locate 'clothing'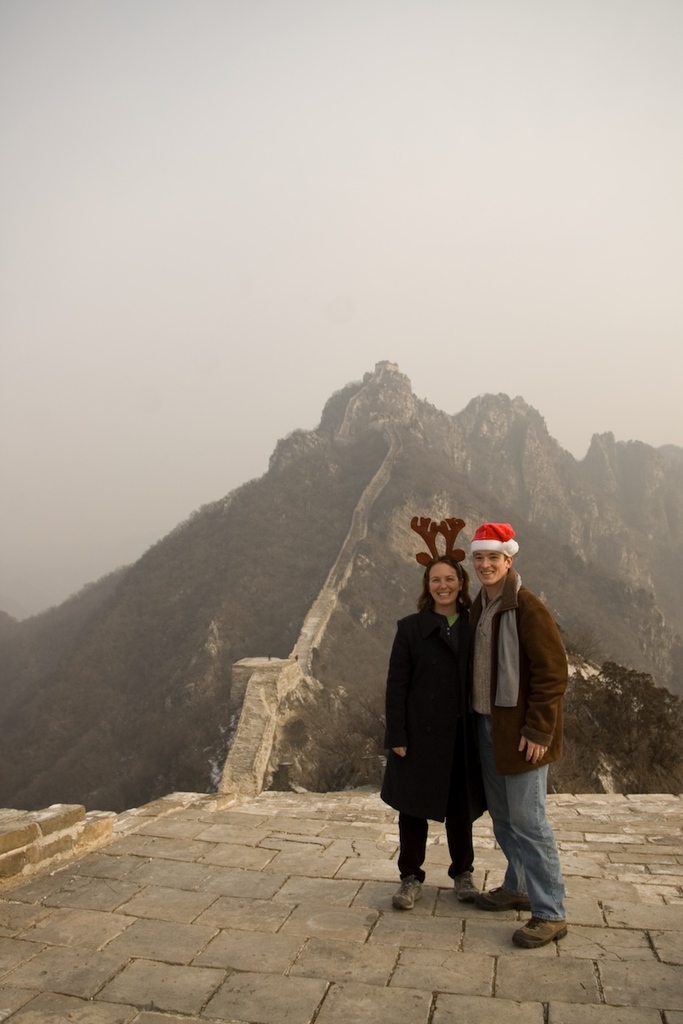
select_region(376, 607, 483, 867)
